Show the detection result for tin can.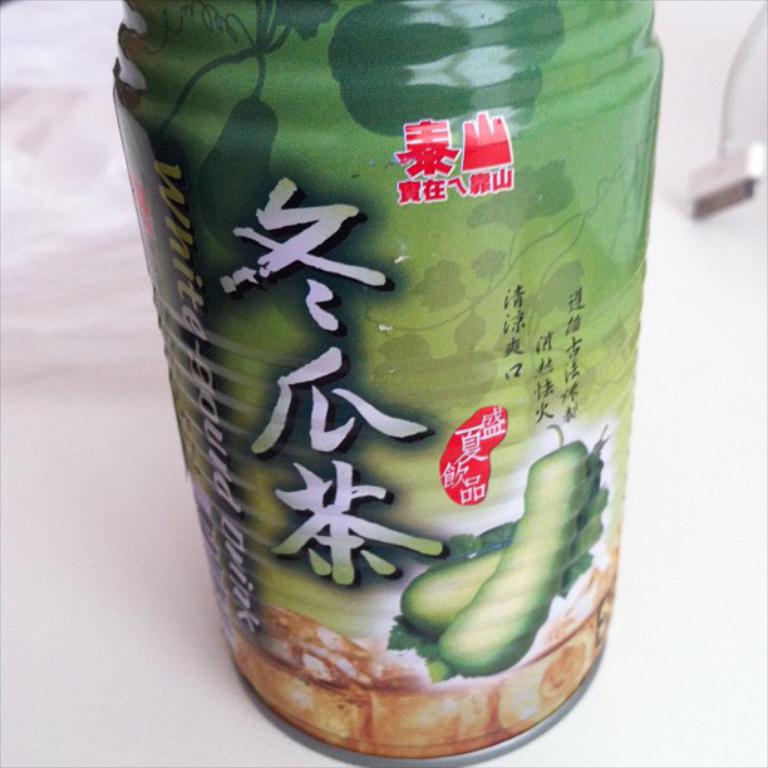
112,0,663,764.
